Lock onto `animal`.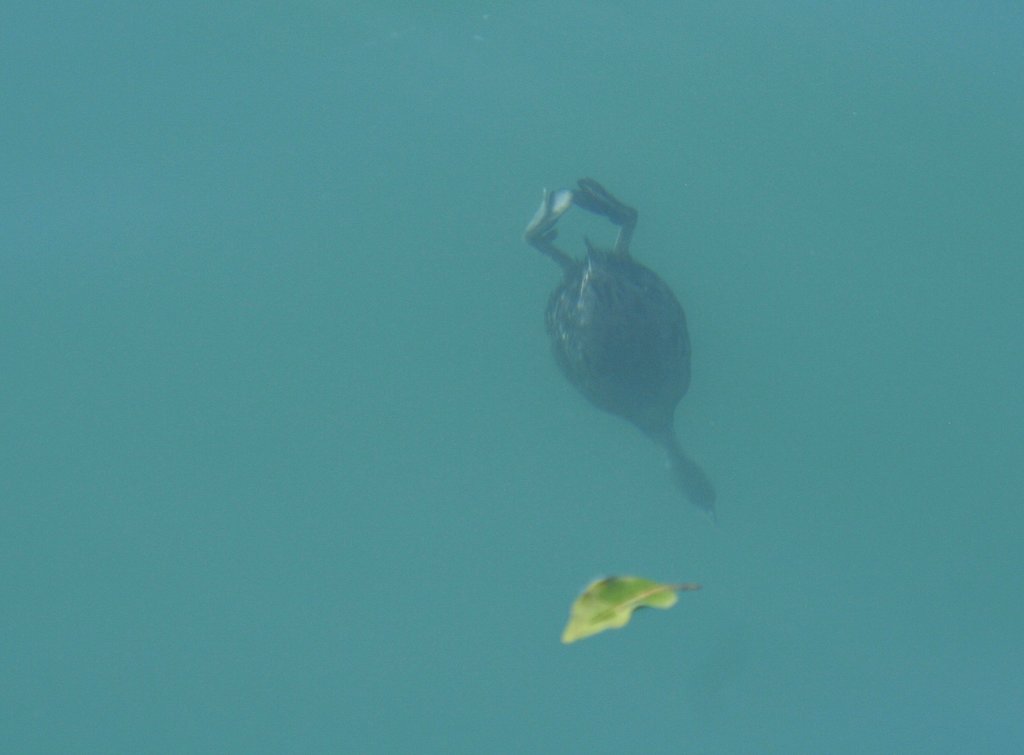
Locked: 524, 176, 720, 519.
